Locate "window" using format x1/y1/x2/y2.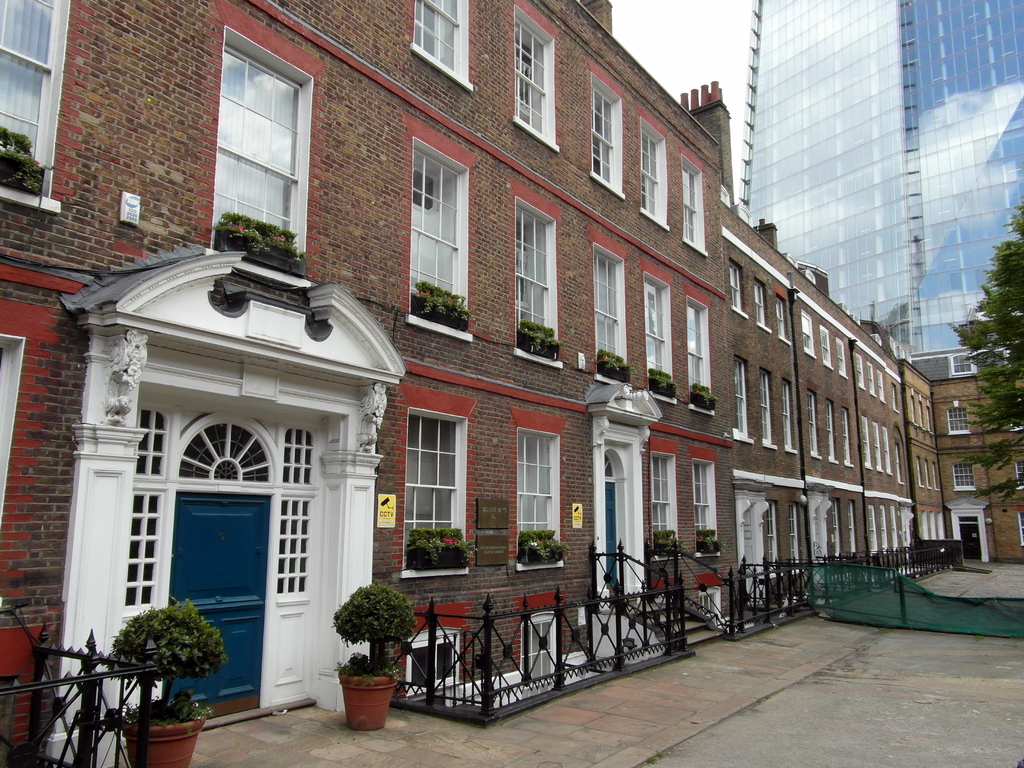
637/105/674/229.
